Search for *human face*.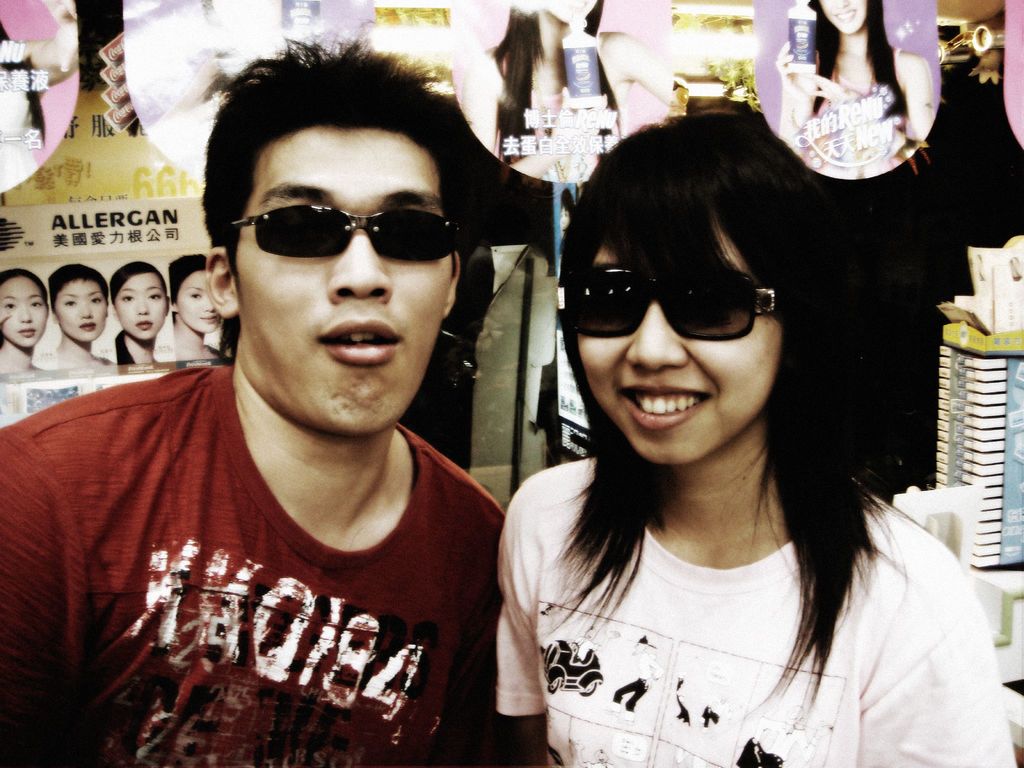
Found at 232:124:453:424.
